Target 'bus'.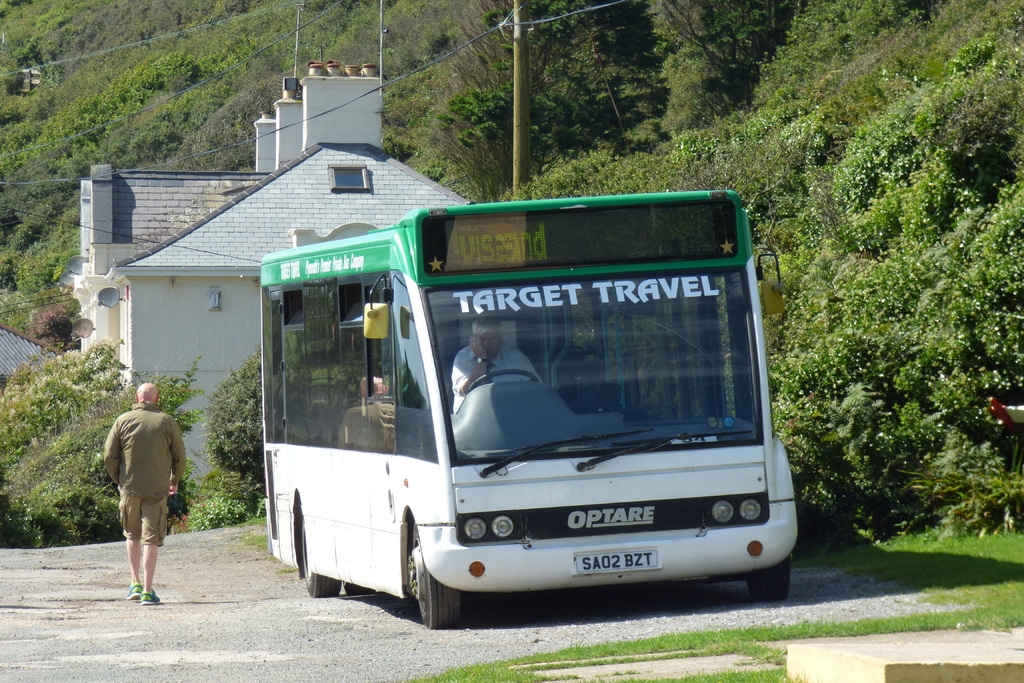
Target region: <box>262,188,797,626</box>.
